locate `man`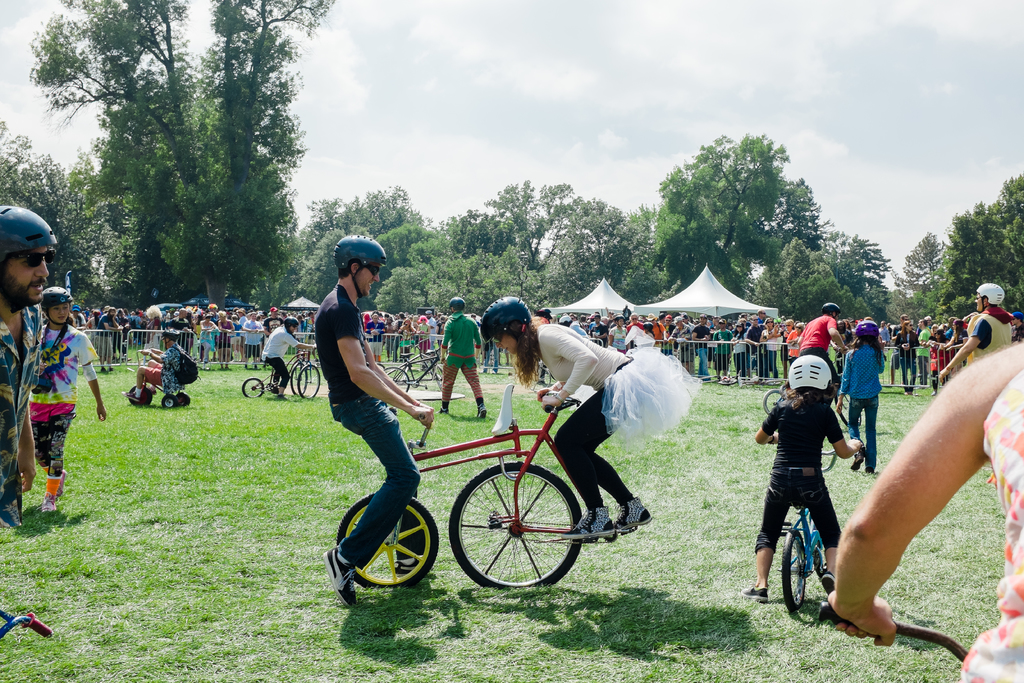
Rect(298, 254, 429, 572)
